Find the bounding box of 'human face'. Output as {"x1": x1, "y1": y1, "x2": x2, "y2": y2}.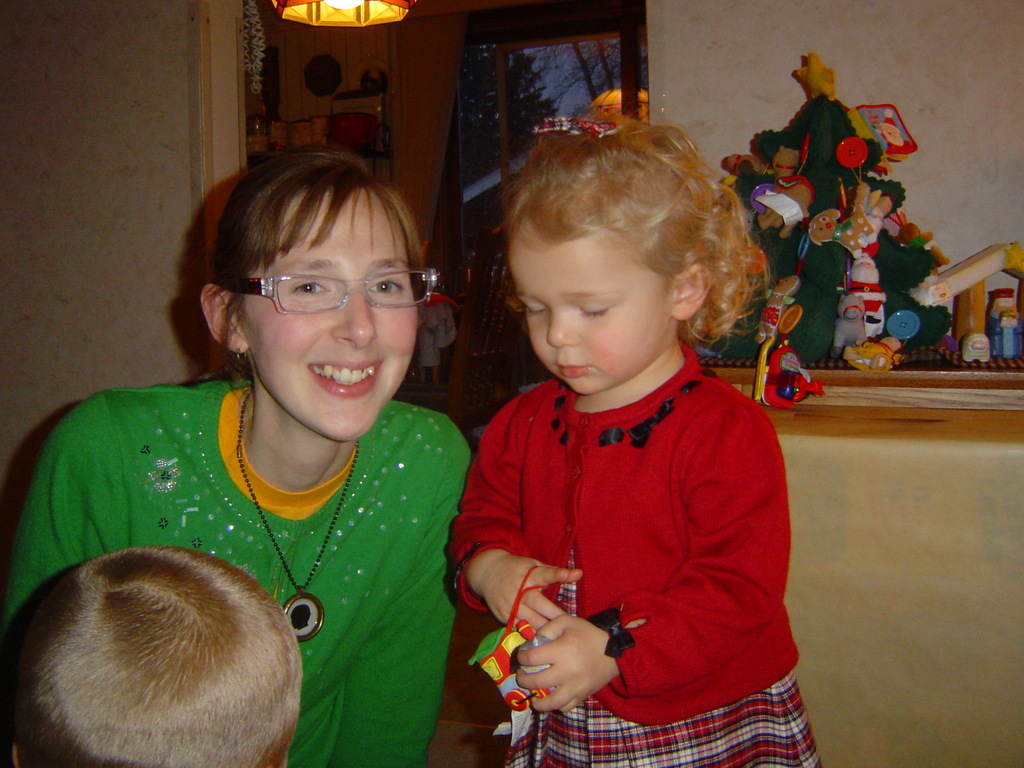
{"x1": 511, "y1": 213, "x2": 678, "y2": 396}.
